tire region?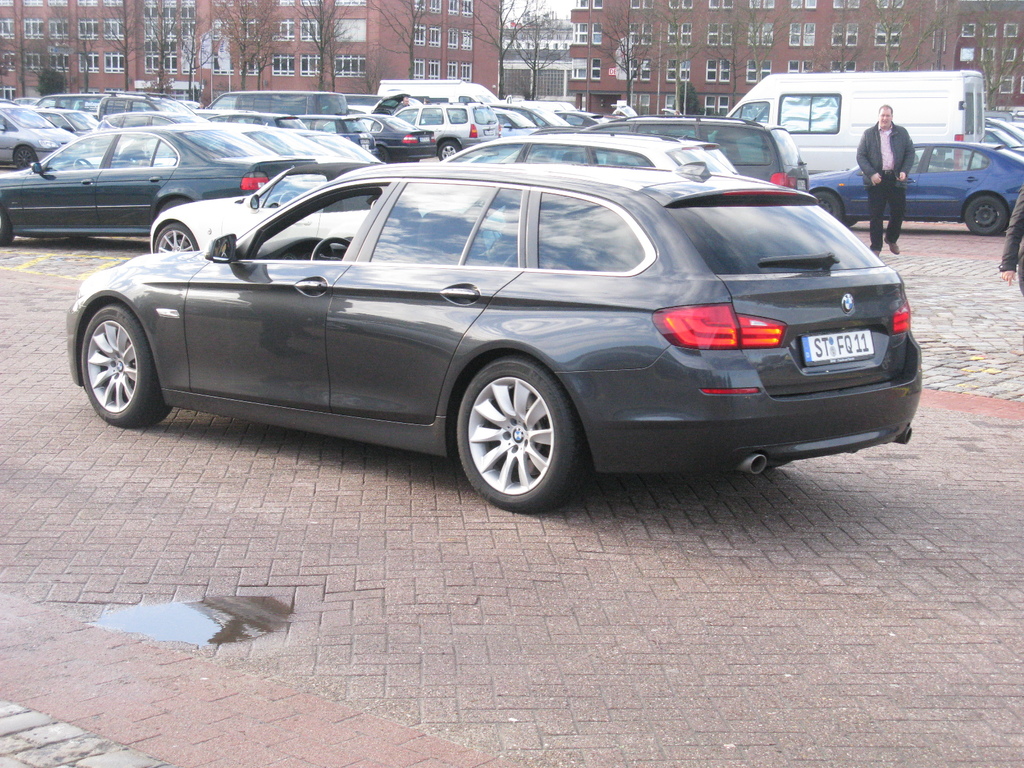
(left=454, top=358, right=580, bottom=513)
